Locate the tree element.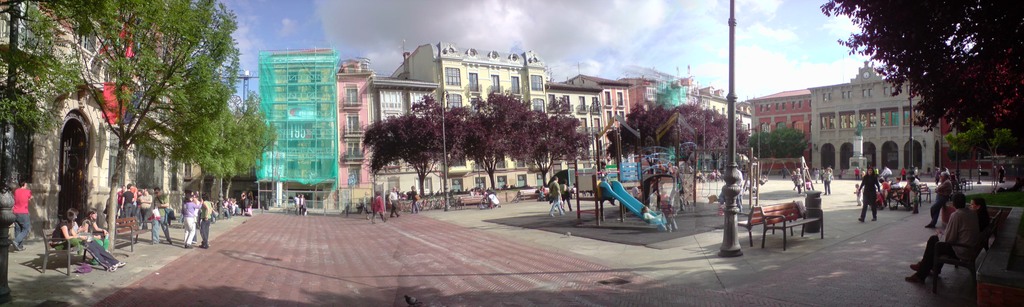
Element bbox: <box>741,125,774,162</box>.
